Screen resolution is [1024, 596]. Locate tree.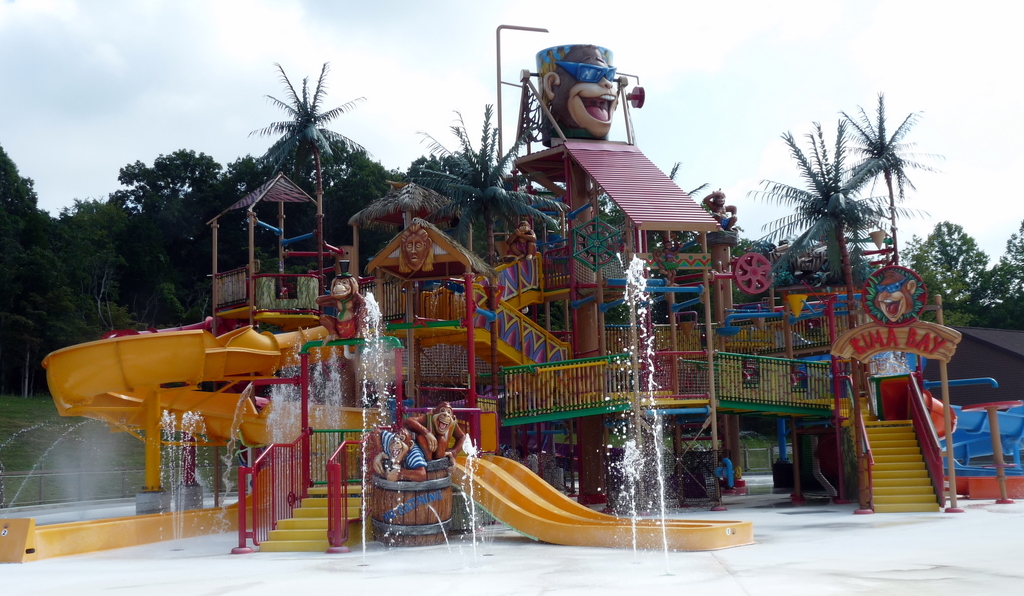
(x1=665, y1=156, x2=714, y2=263).
